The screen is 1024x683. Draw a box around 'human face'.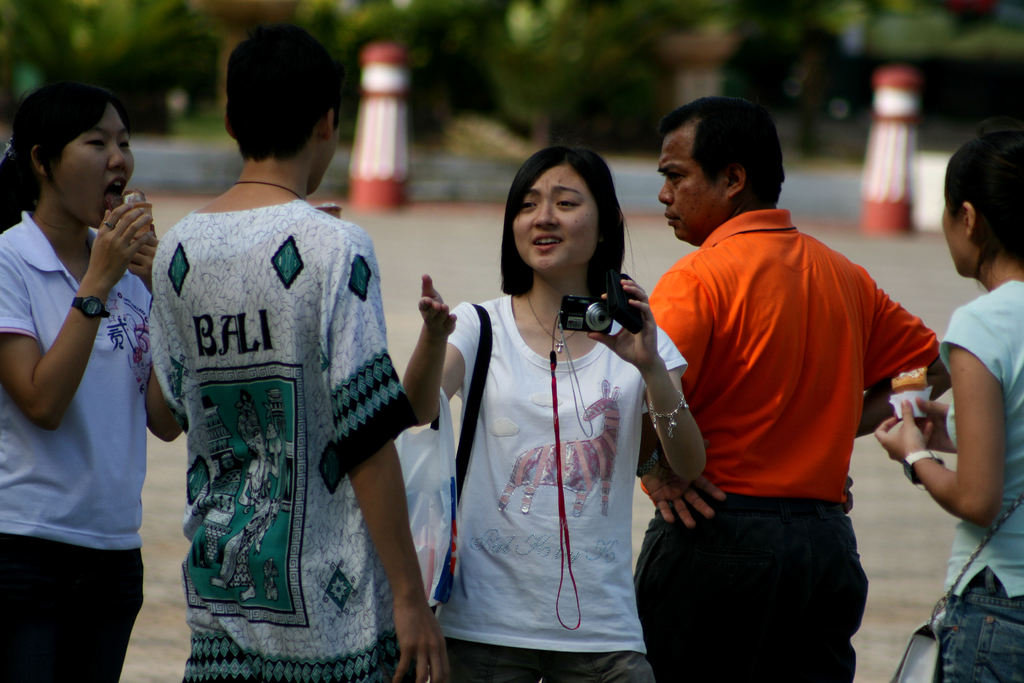
l=510, t=160, r=600, b=277.
